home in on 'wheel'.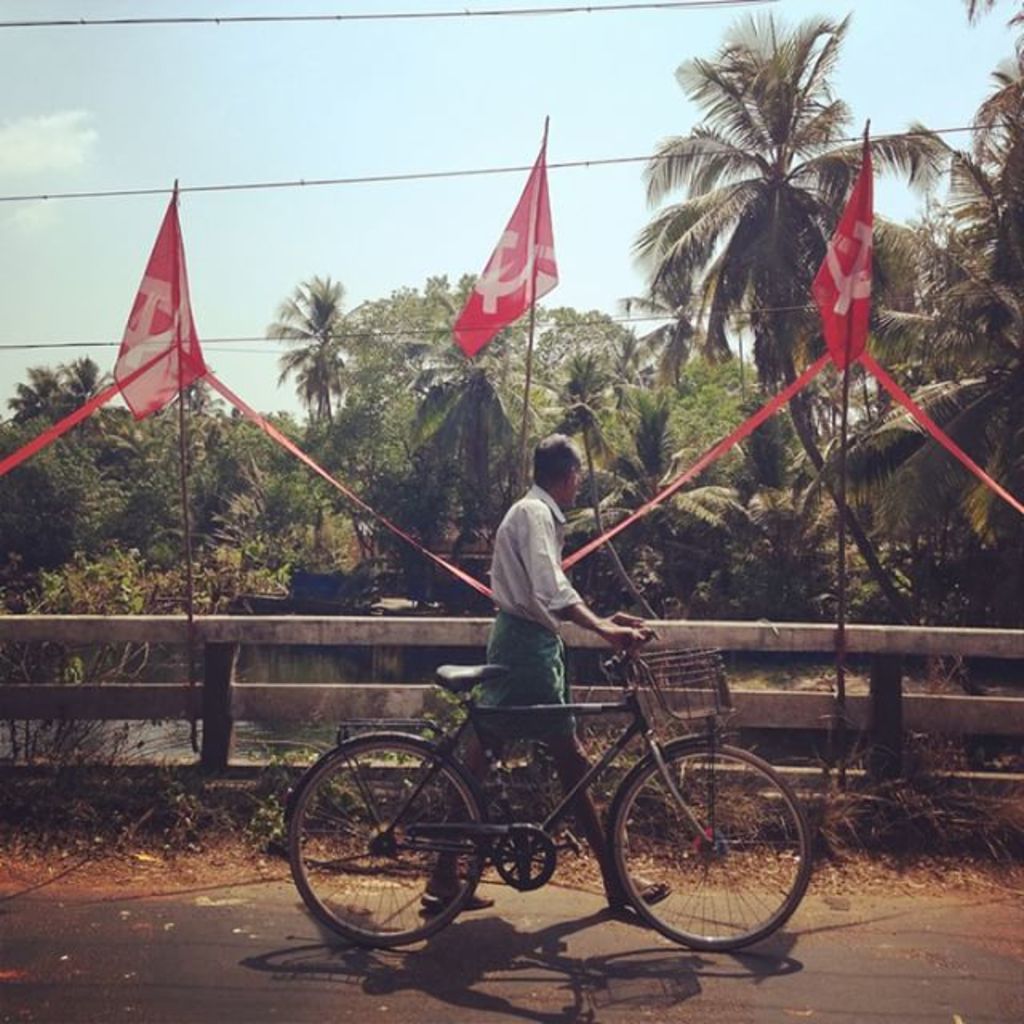
Homed in at (597, 739, 821, 960).
